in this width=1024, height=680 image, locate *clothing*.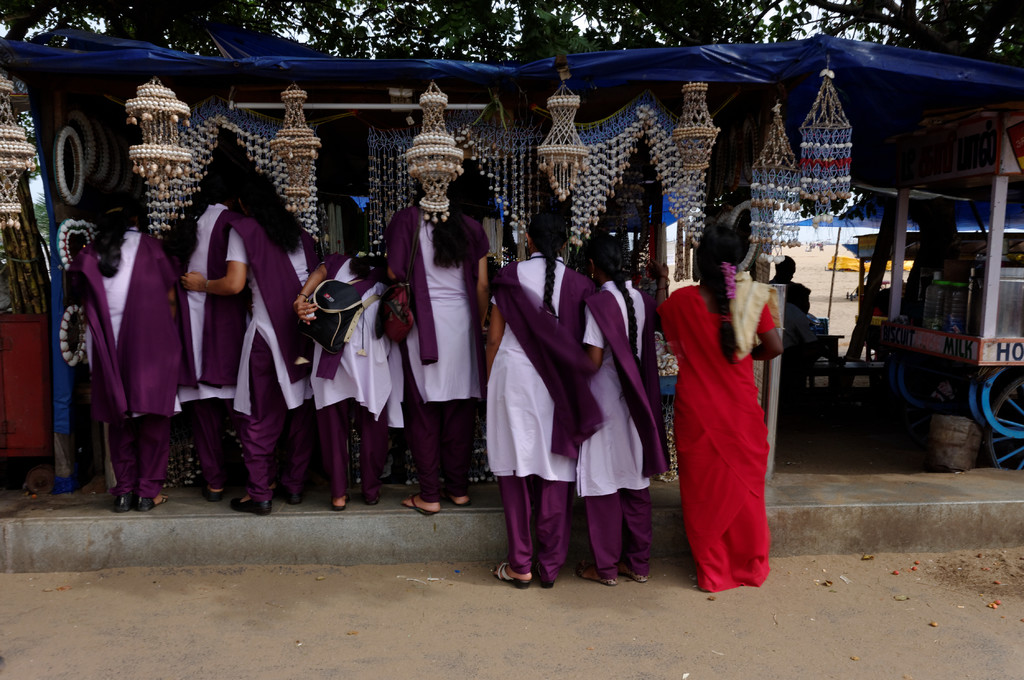
Bounding box: 222/207/319/490.
